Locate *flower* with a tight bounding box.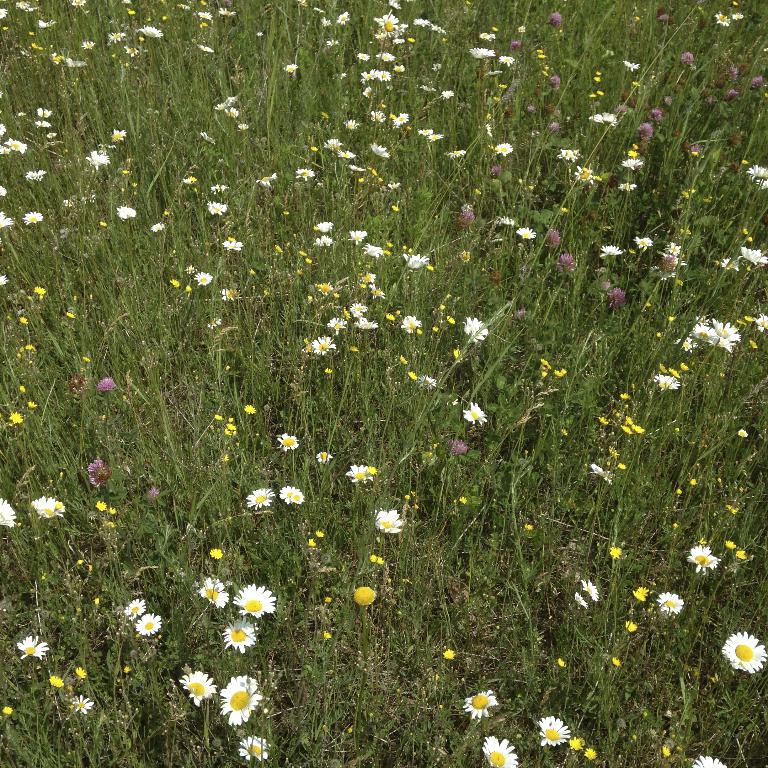
BBox(2, 136, 28, 155).
